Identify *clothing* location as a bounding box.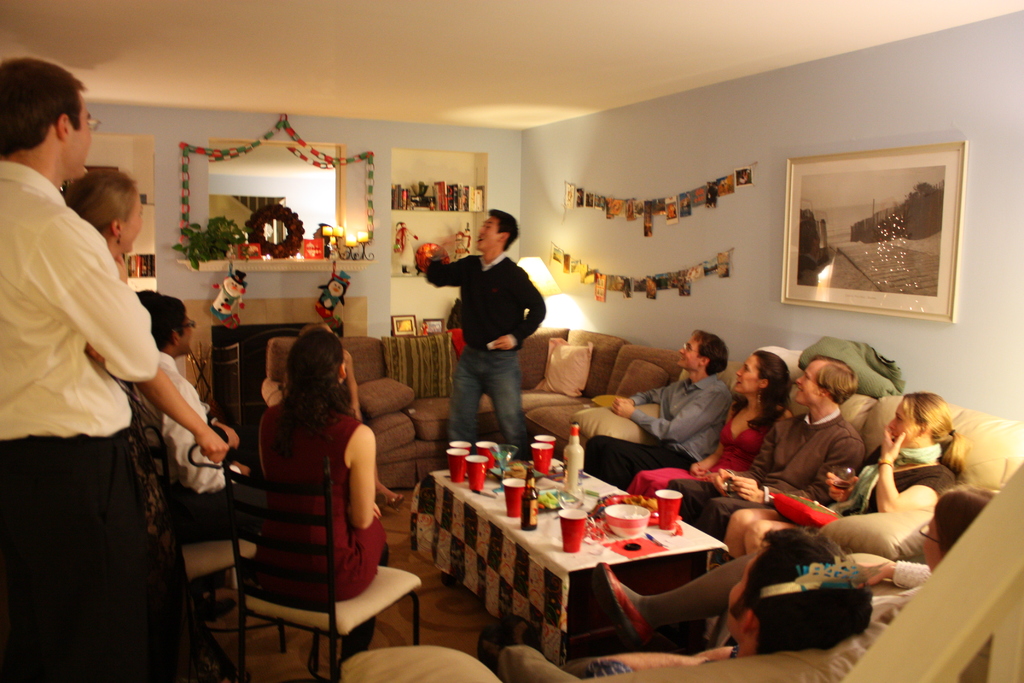
left=252, top=404, right=388, bottom=614.
